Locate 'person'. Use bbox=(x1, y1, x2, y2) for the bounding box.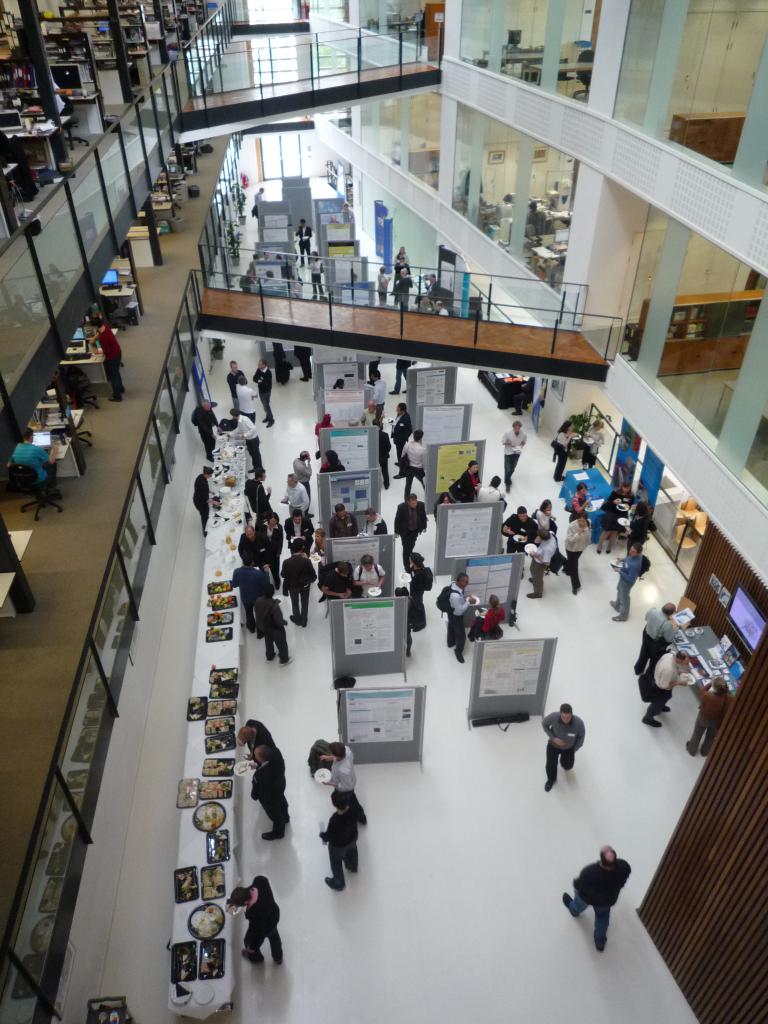
bbox=(88, 311, 126, 397).
